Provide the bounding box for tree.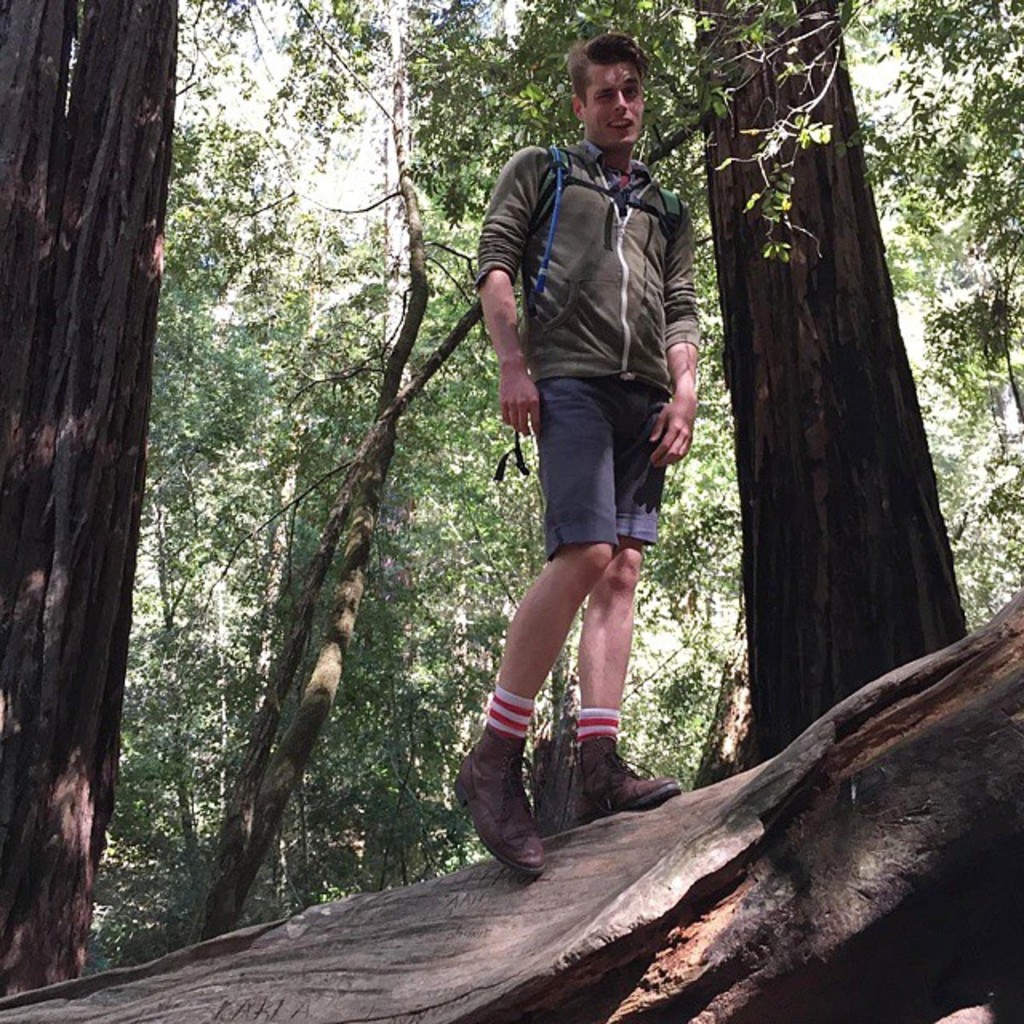
{"x1": 224, "y1": 0, "x2": 864, "y2": 922}.
